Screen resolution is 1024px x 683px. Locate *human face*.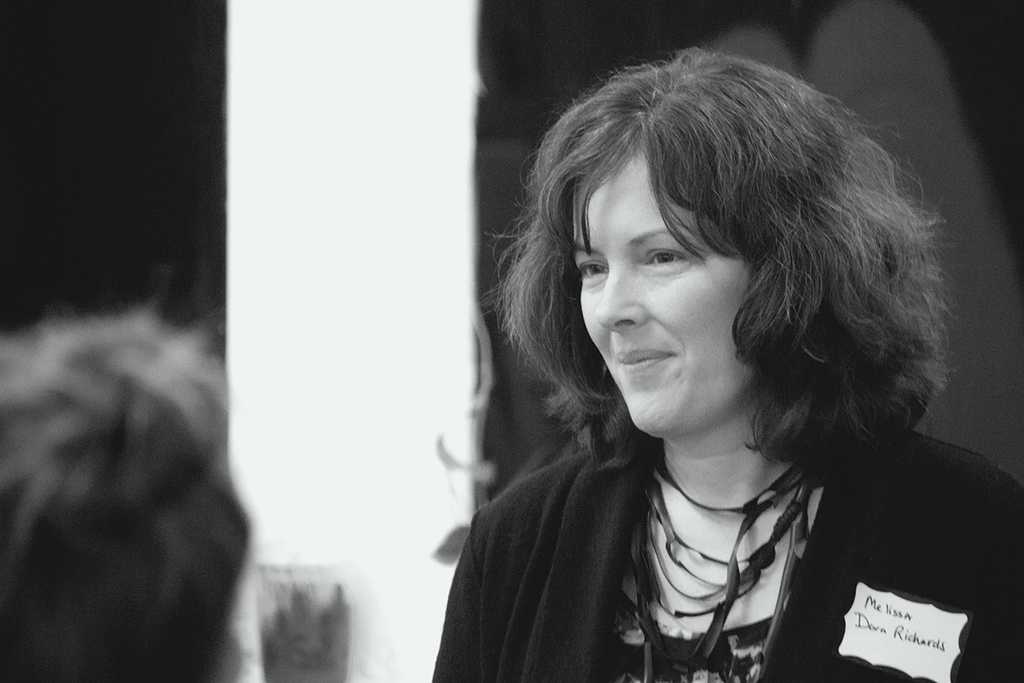
select_region(577, 154, 752, 434).
